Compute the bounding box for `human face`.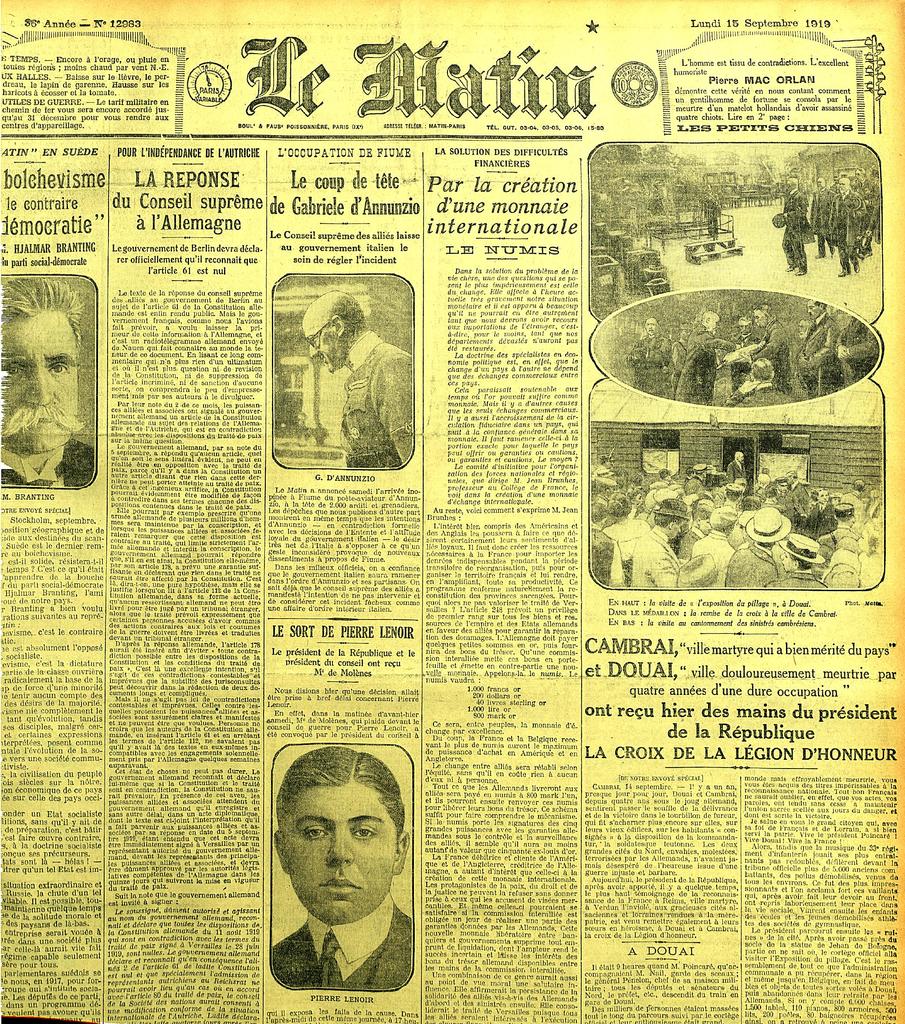
locate(286, 786, 398, 926).
